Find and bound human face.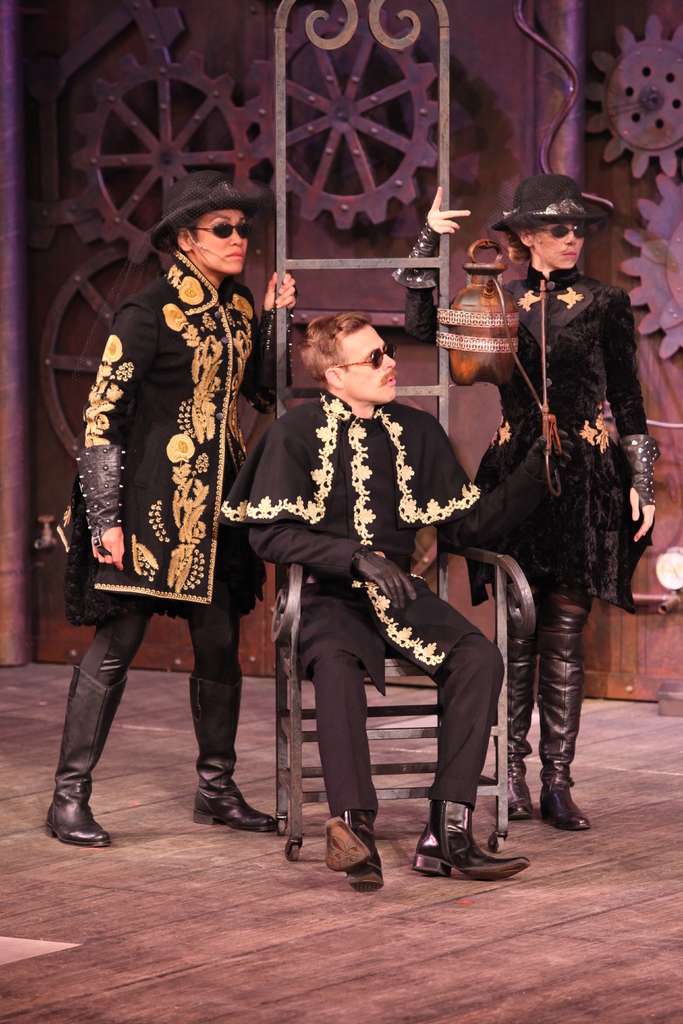
Bound: pyautogui.locateOnScreen(530, 221, 580, 268).
